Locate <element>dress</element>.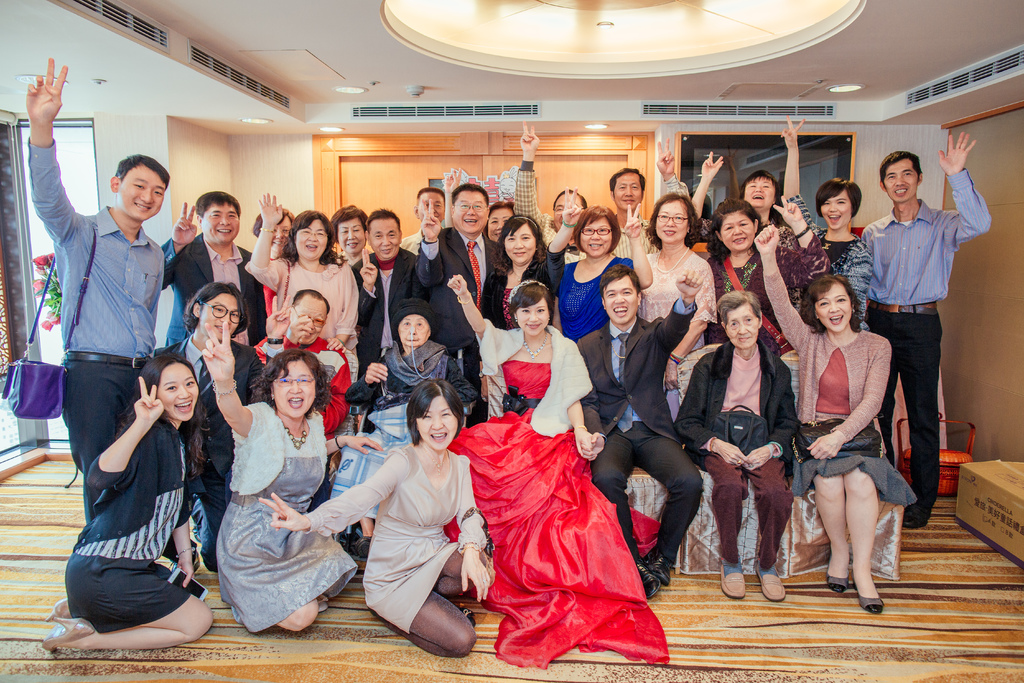
Bounding box: l=451, t=315, r=670, b=672.
